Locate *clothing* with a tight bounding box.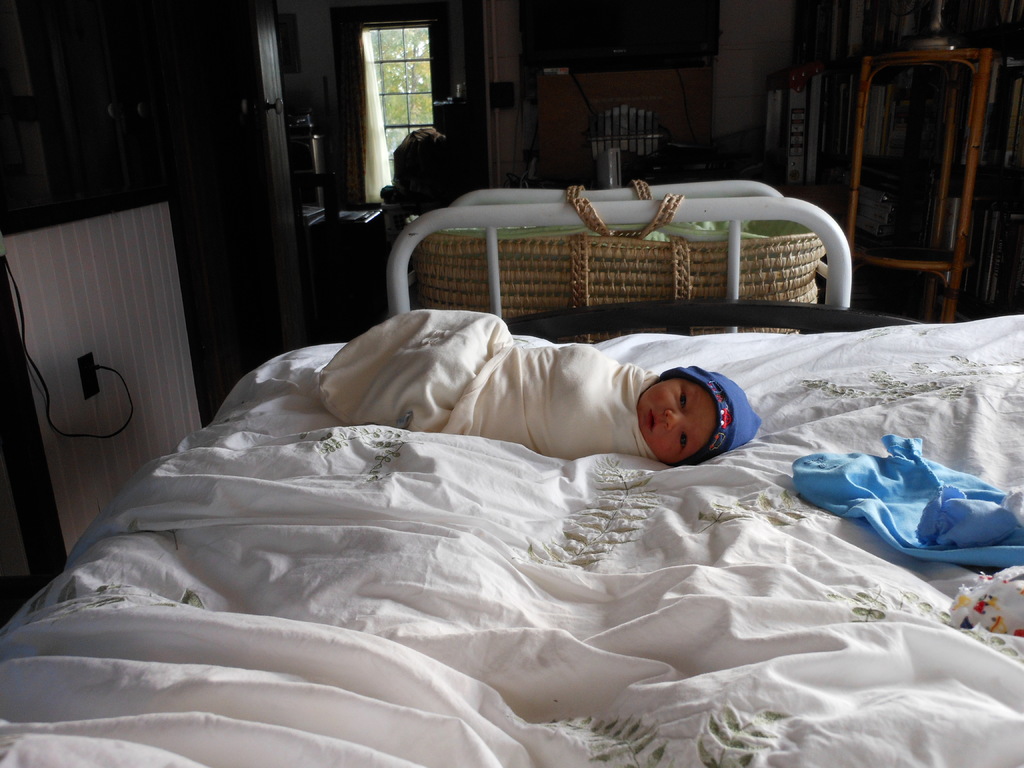
<bbox>318, 316, 666, 466</bbox>.
